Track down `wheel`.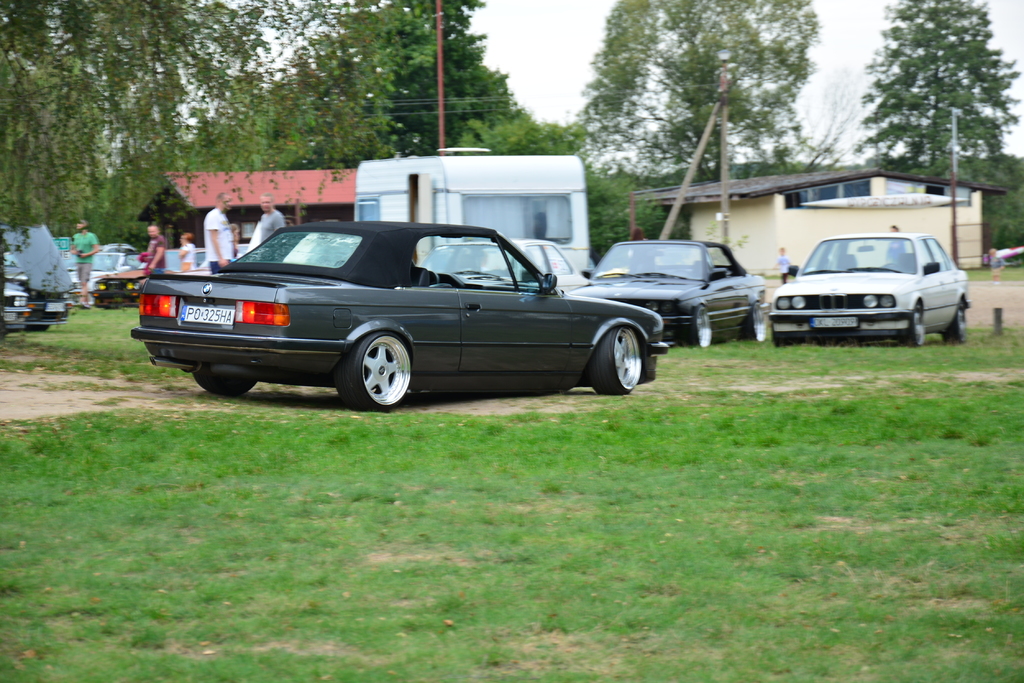
Tracked to <region>745, 301, 766, 346</region>.
